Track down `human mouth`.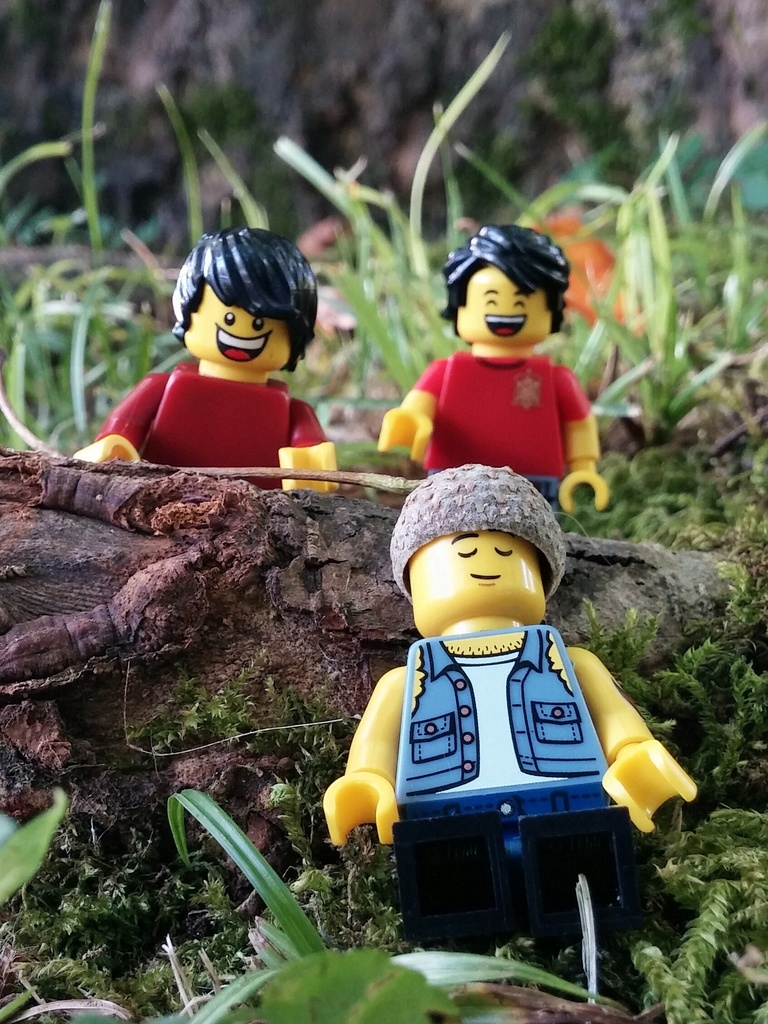
Tracked to 482:312:525:337.
